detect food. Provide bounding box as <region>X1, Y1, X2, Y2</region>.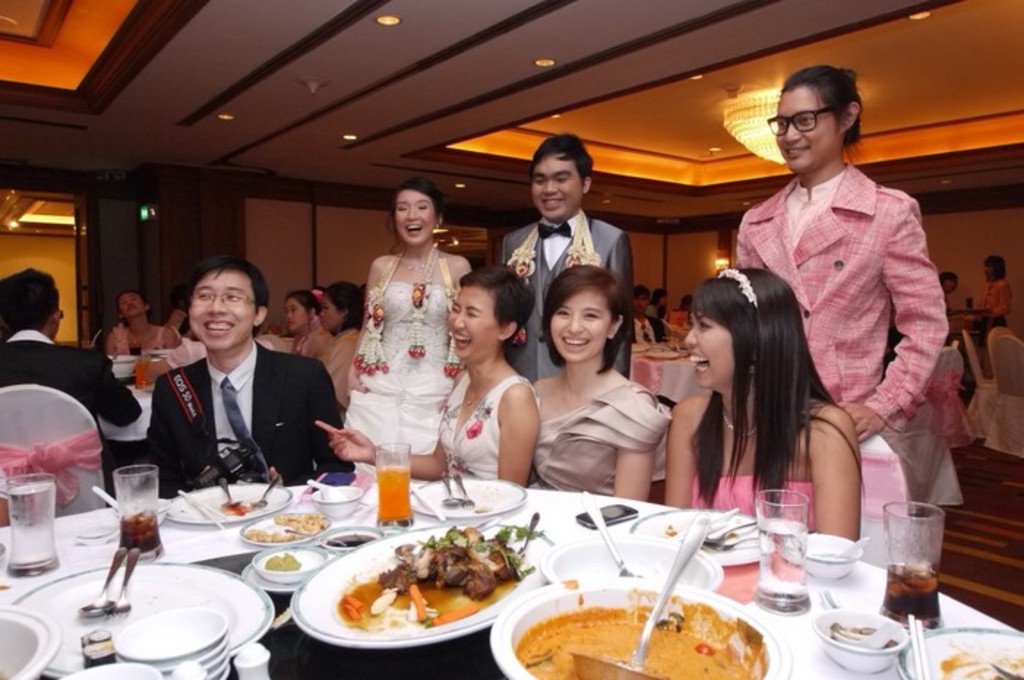
<region>829, 617, 903, 651</region>.
